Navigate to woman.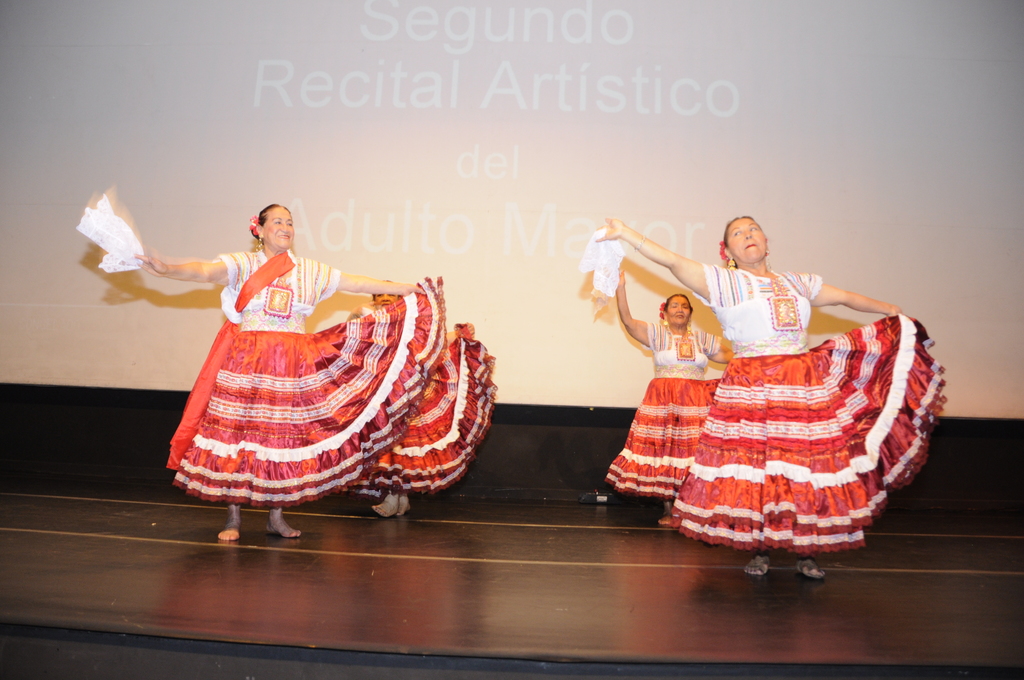
Navigation target: select_region(589, 258, 737, 516).
